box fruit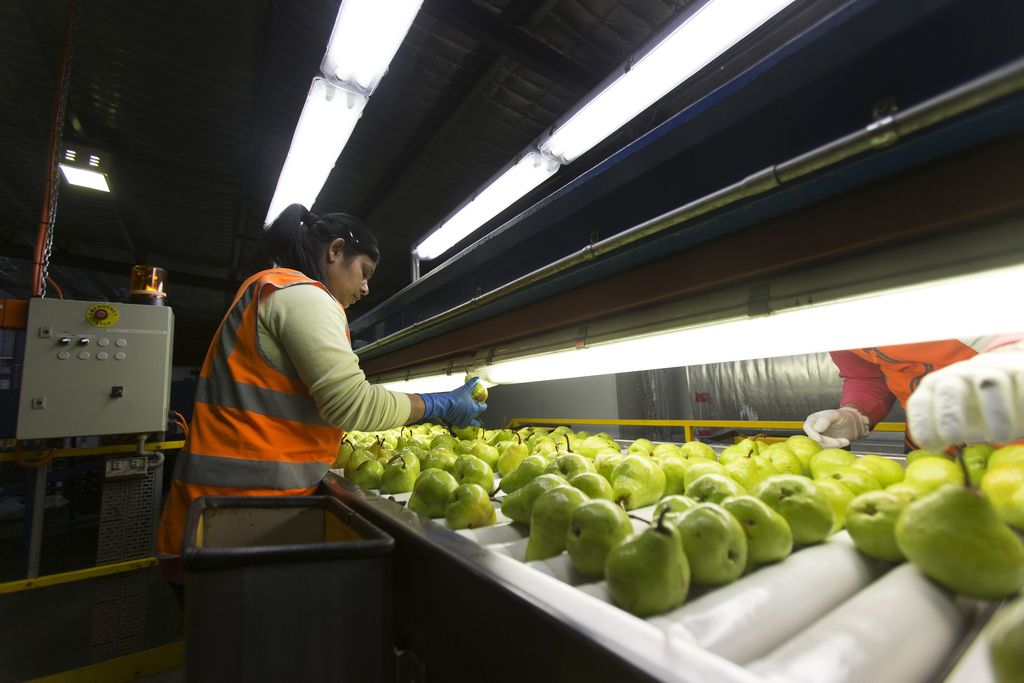
bbox(986, 613, 1023, 682)
